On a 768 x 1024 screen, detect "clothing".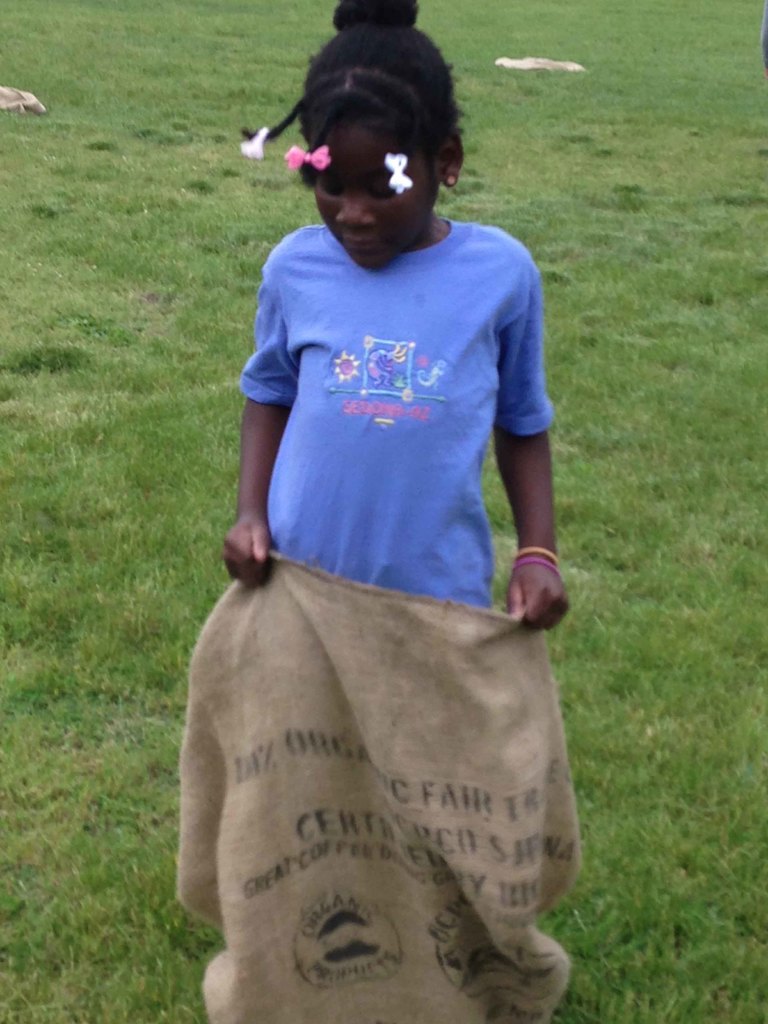
crop(218, 145, 558, 858).
